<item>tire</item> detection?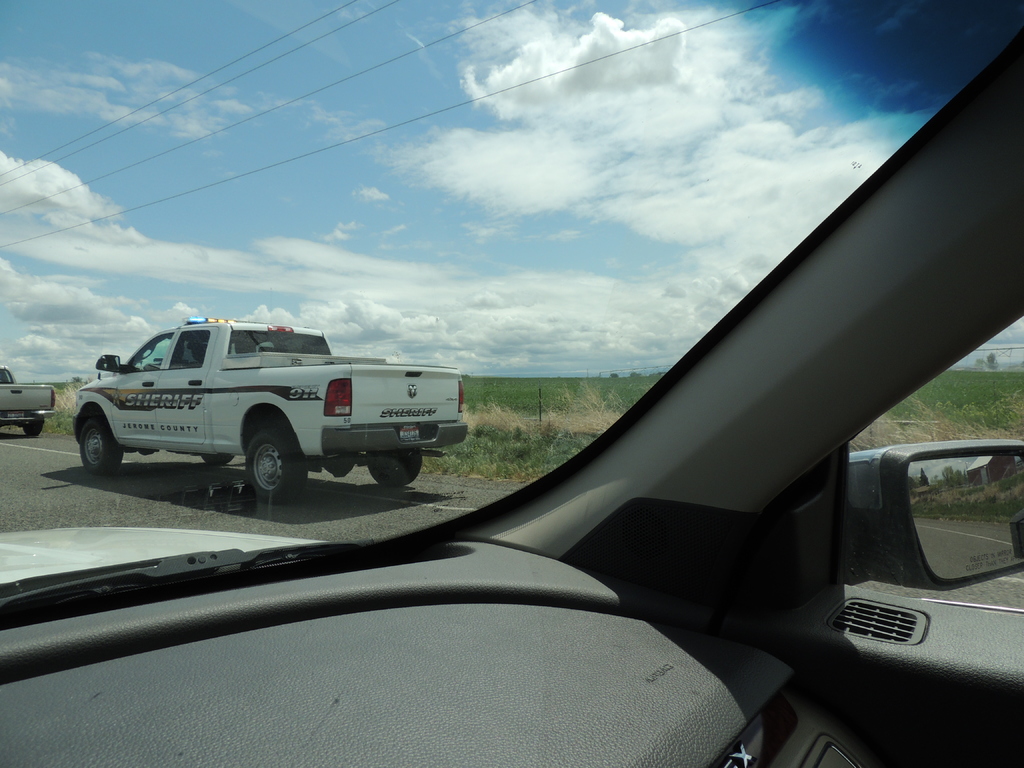
bbox(79, 418, 123, 475)
